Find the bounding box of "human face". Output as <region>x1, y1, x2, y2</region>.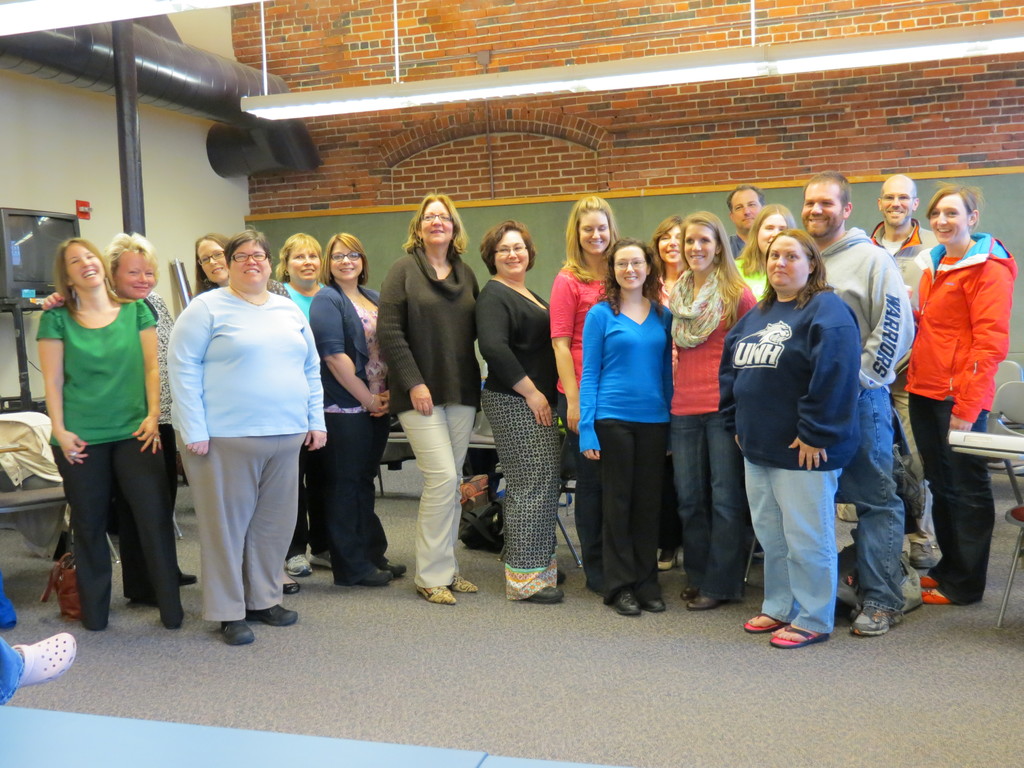
<region>759, 213, 786, 256</region>.
